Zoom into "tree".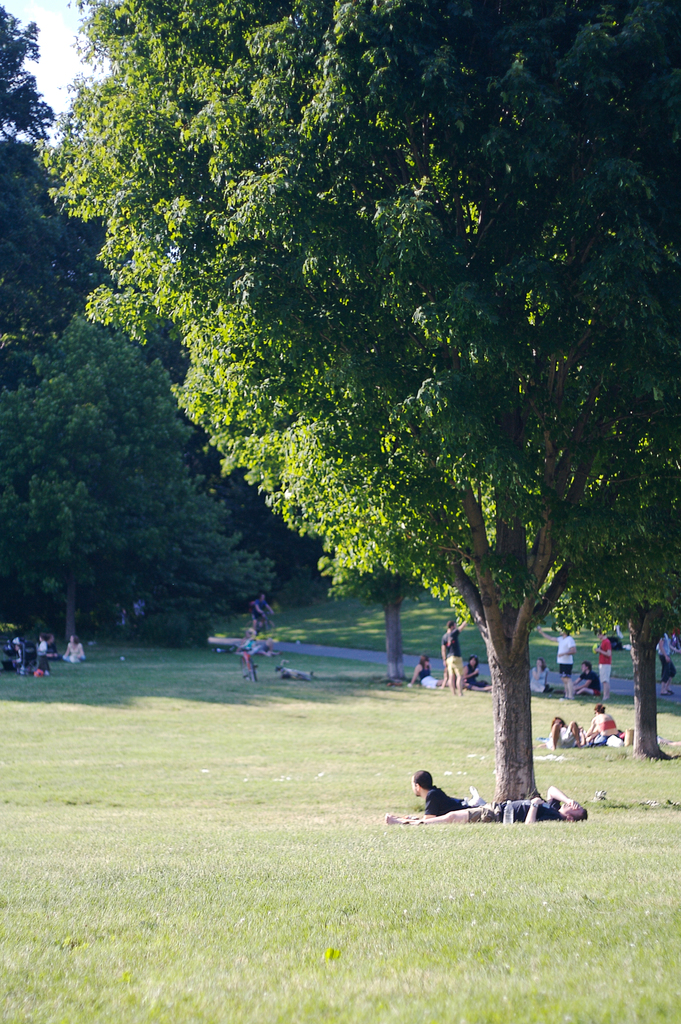
Zoom target: box=[357, 559, 427, 690].
